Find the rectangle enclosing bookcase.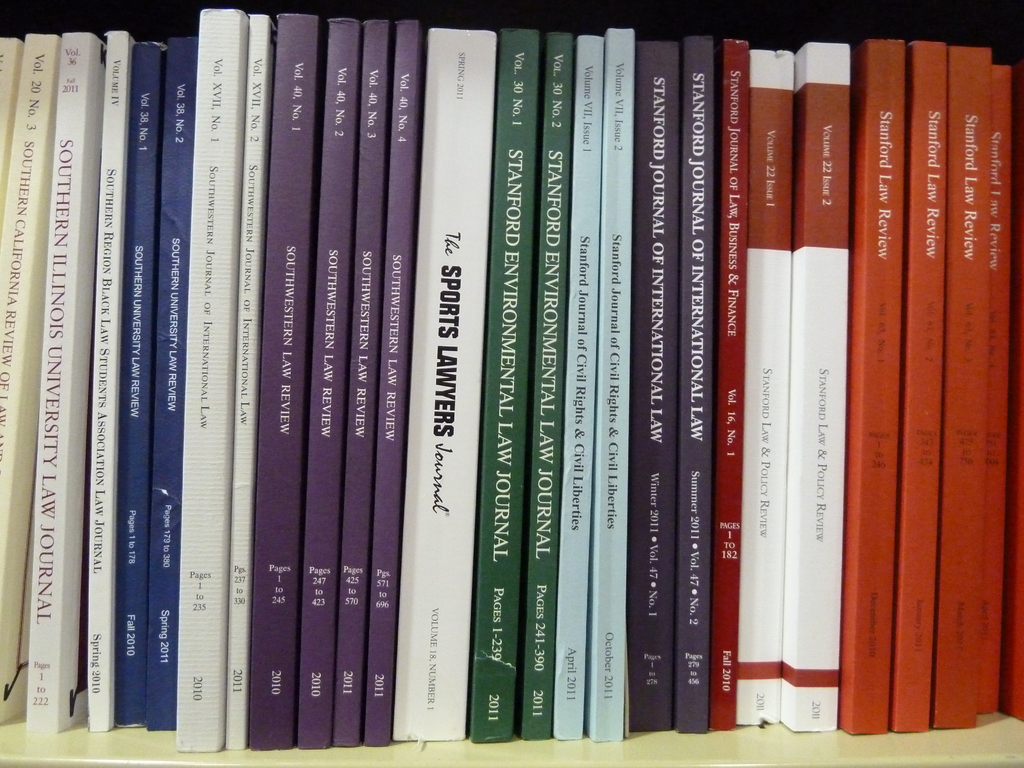
region(0, 0, 1023, 767).
